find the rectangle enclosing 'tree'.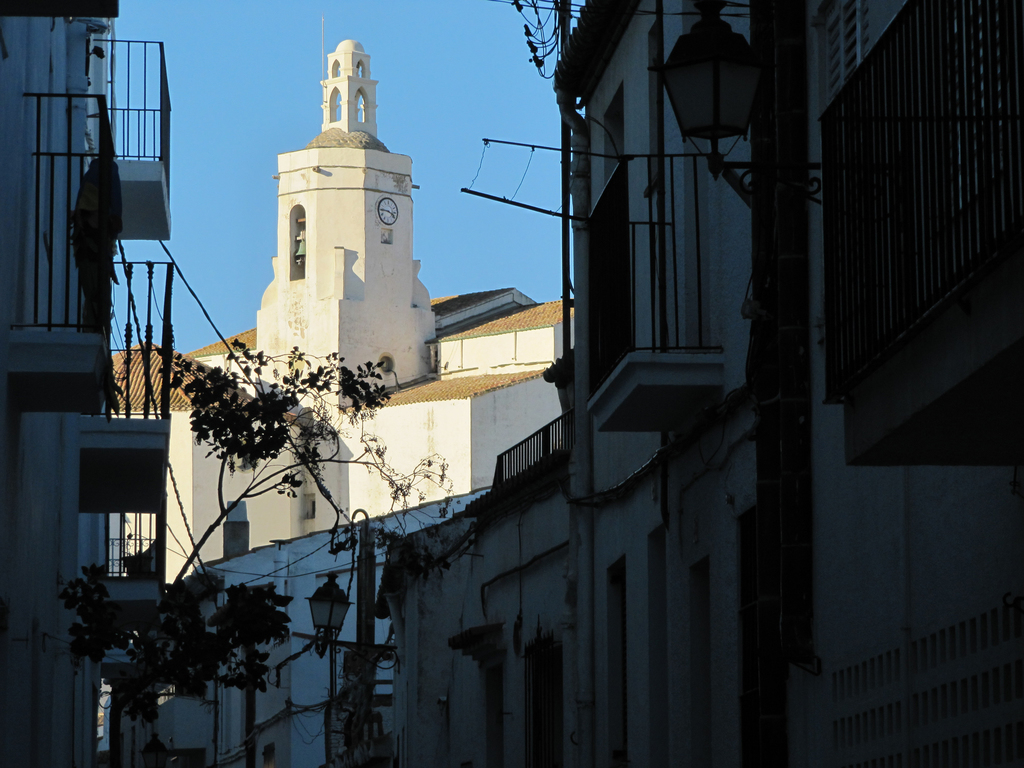
<box>118,331,465,755</box>.
